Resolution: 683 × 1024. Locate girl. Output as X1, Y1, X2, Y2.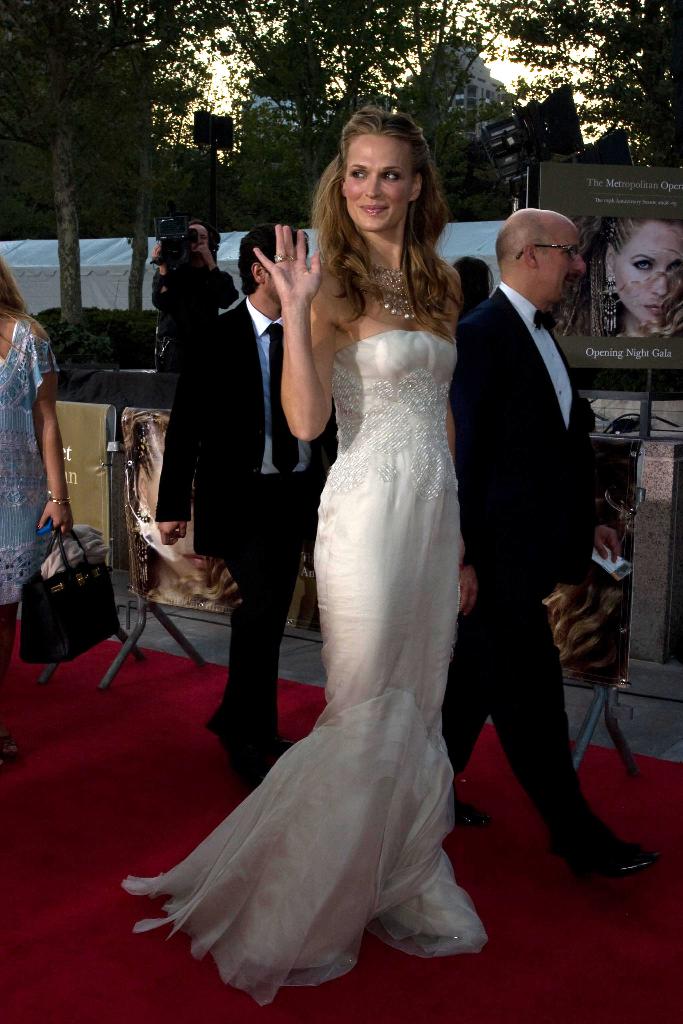
556, 214, 682, 339.
